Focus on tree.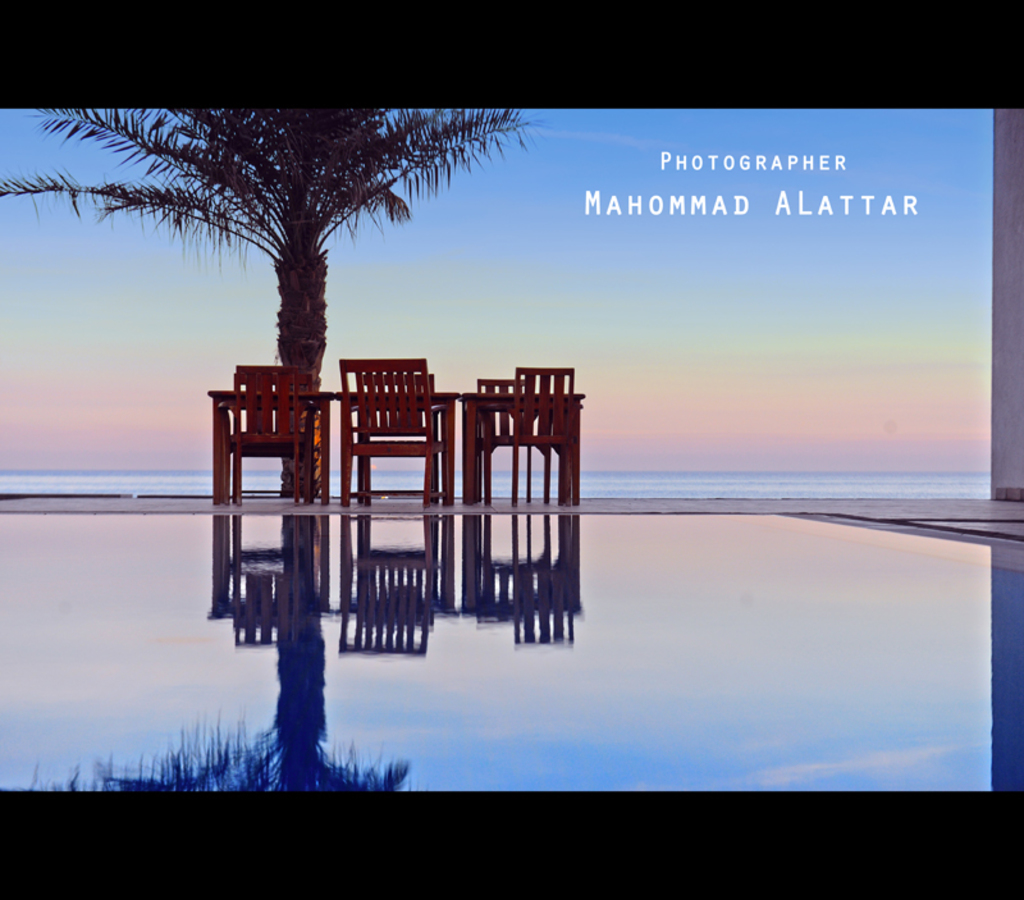
Focused at locate(36, 115, 671, 443).
